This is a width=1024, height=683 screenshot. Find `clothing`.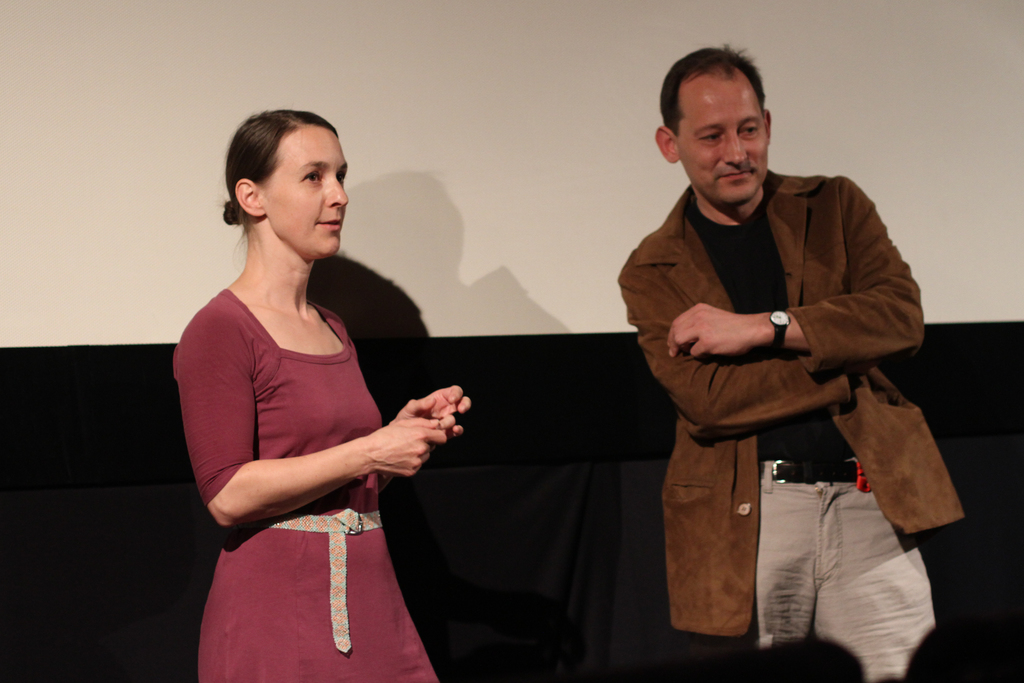
Bounding box: box=[616, 160, 972, 682].
